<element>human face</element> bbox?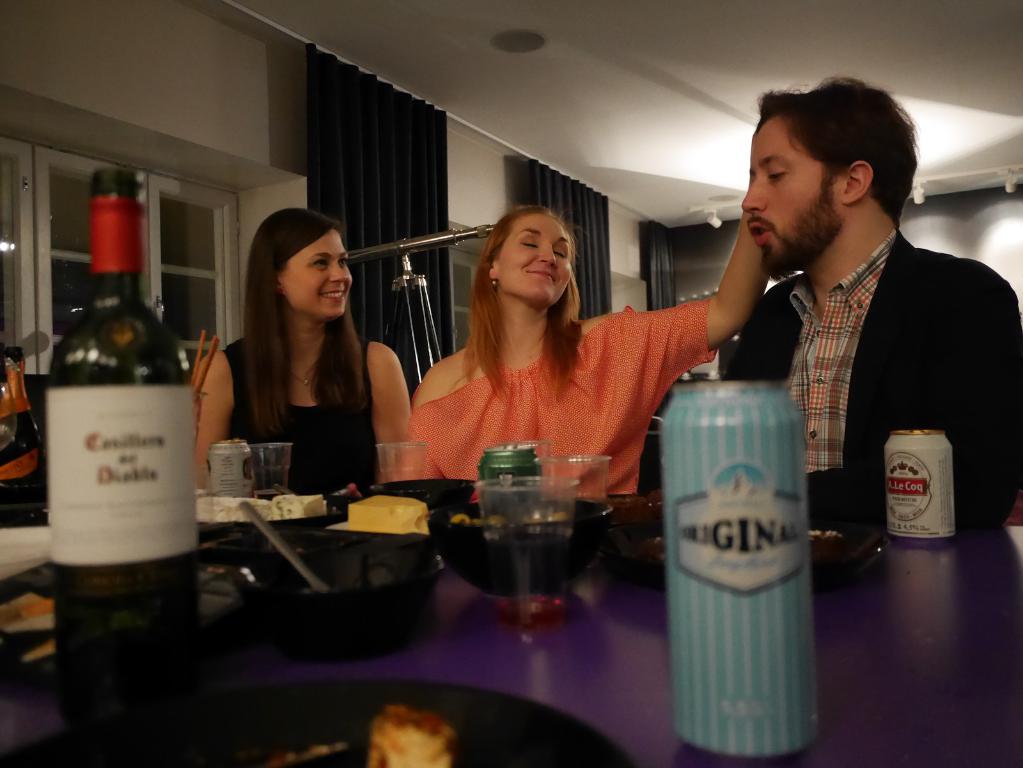
[x1=742, y1=118, x2=846, y2=265]
